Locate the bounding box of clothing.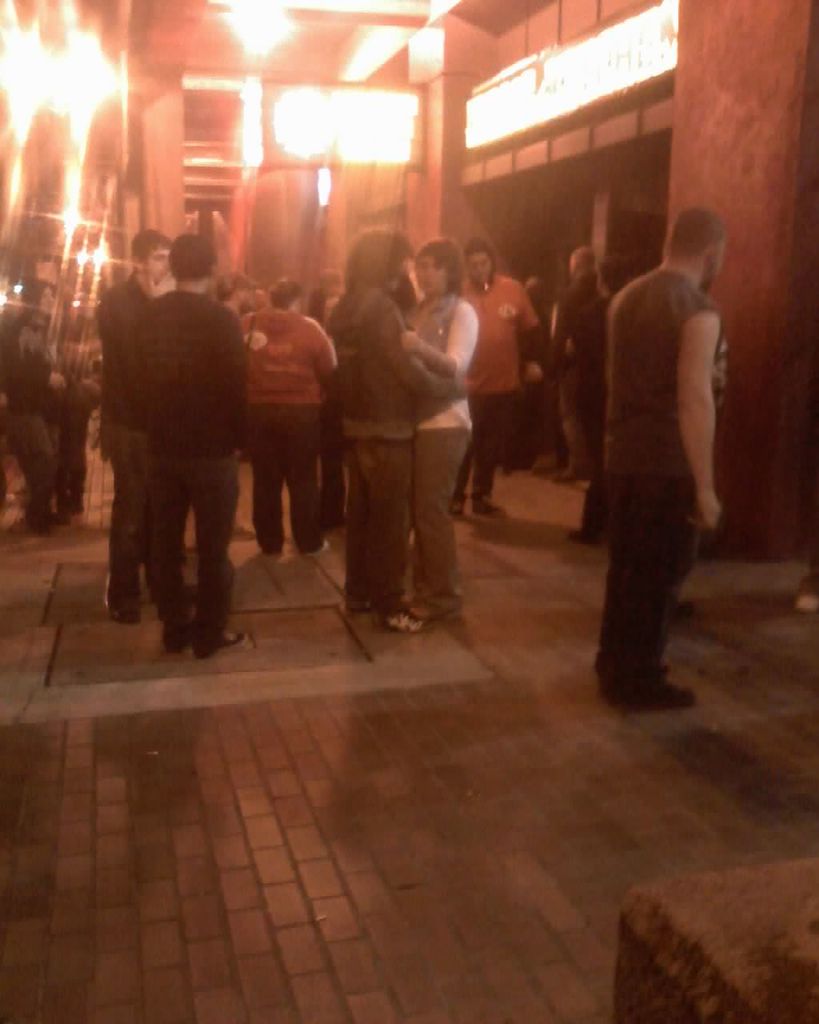
Bounding box: <box>406,290,479,612</box>.
